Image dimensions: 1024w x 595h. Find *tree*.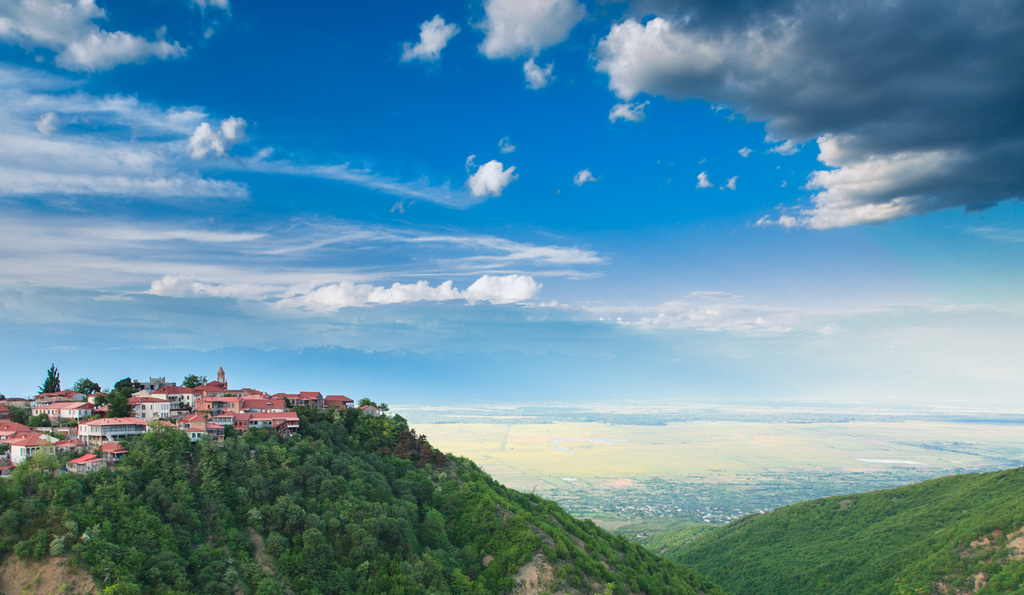
34 362 68 393.
